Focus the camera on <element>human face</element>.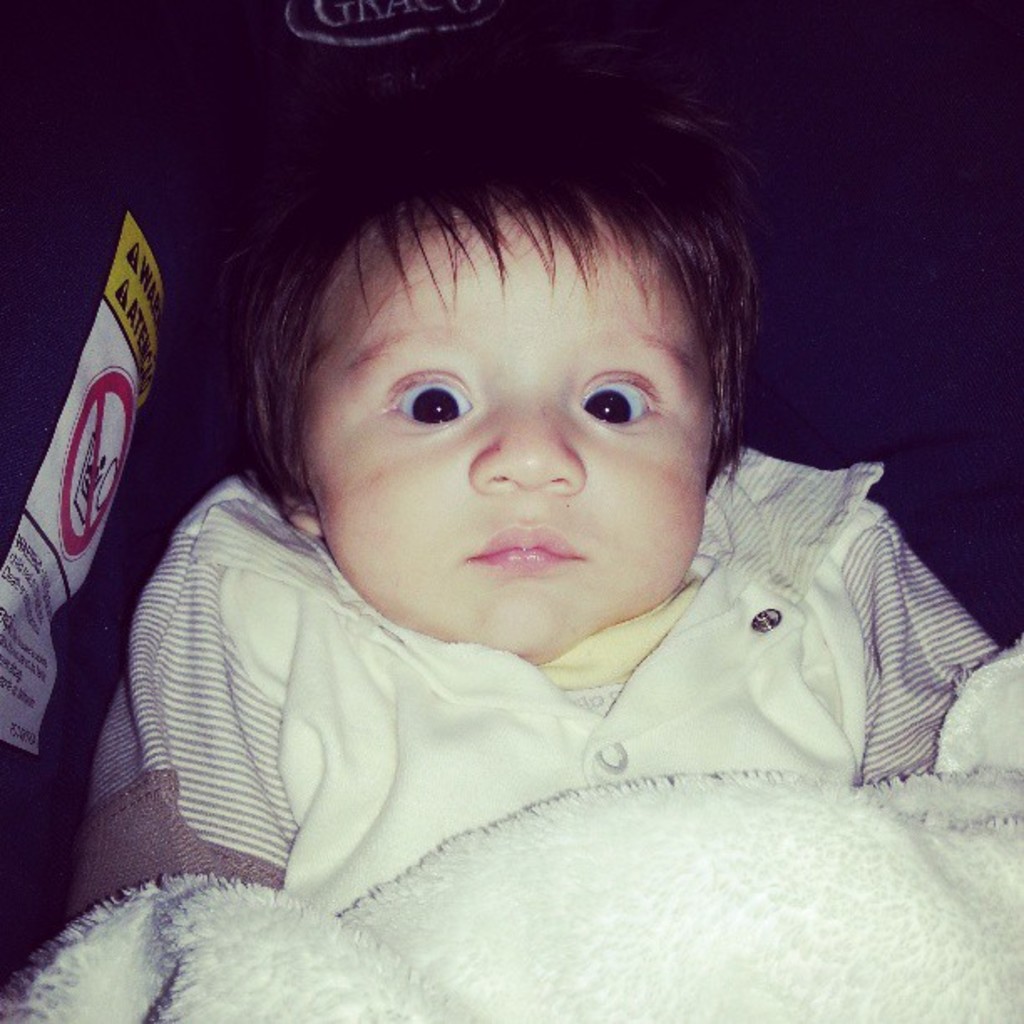
Focus region: crop(288, 206, 713, 664).
